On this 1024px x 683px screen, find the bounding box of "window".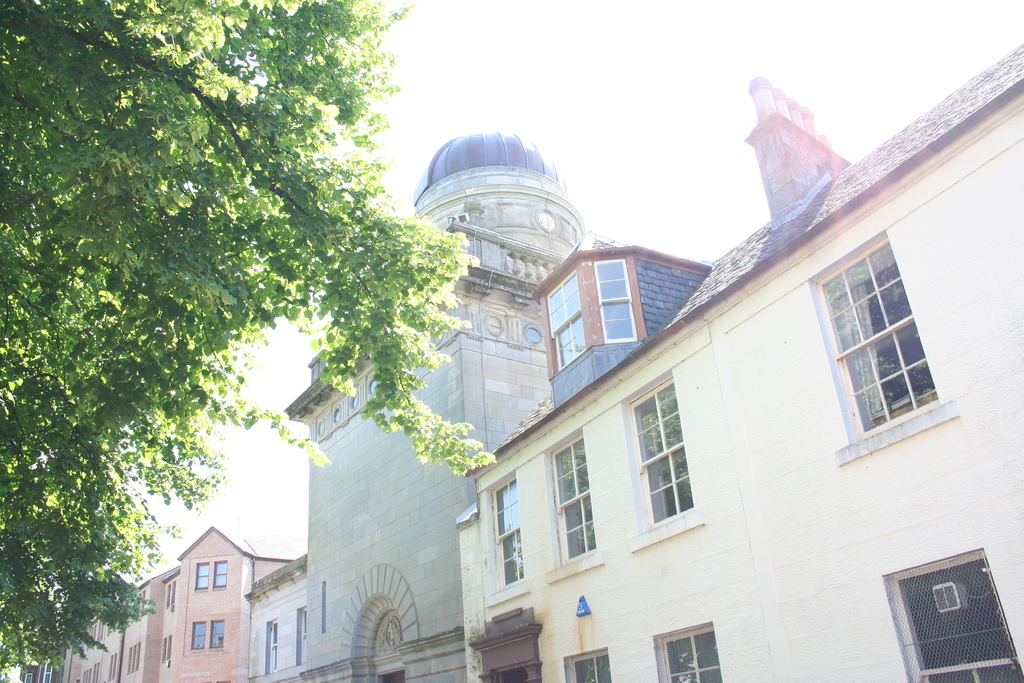
Bounding box: select_region(590, 261, 637, 345).
